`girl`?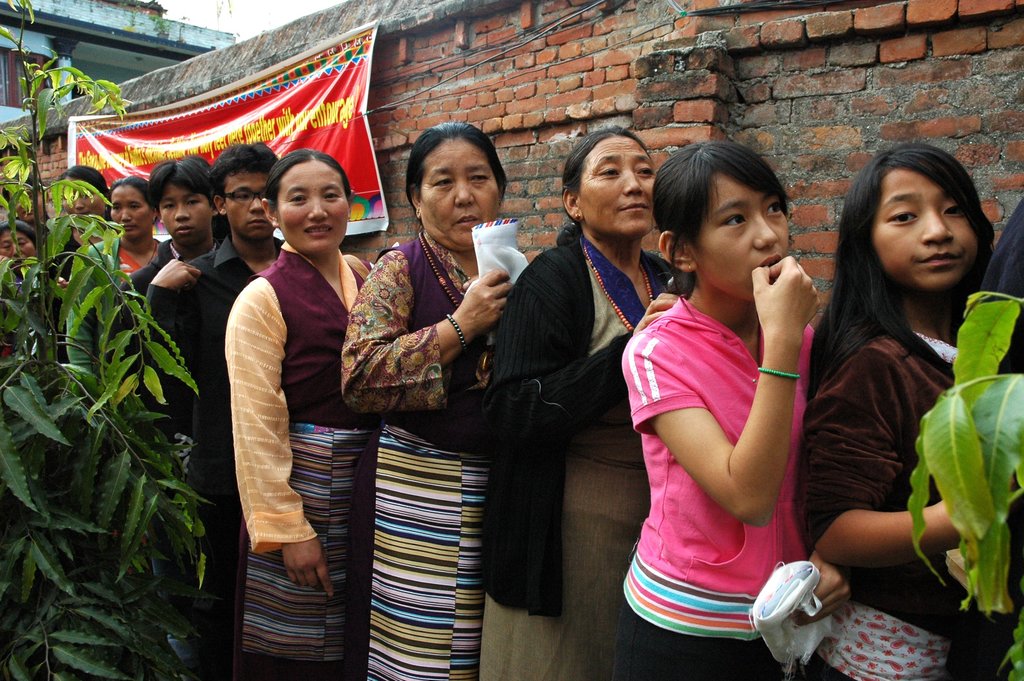
(left=616, top=138, right=819, bottom=680)
